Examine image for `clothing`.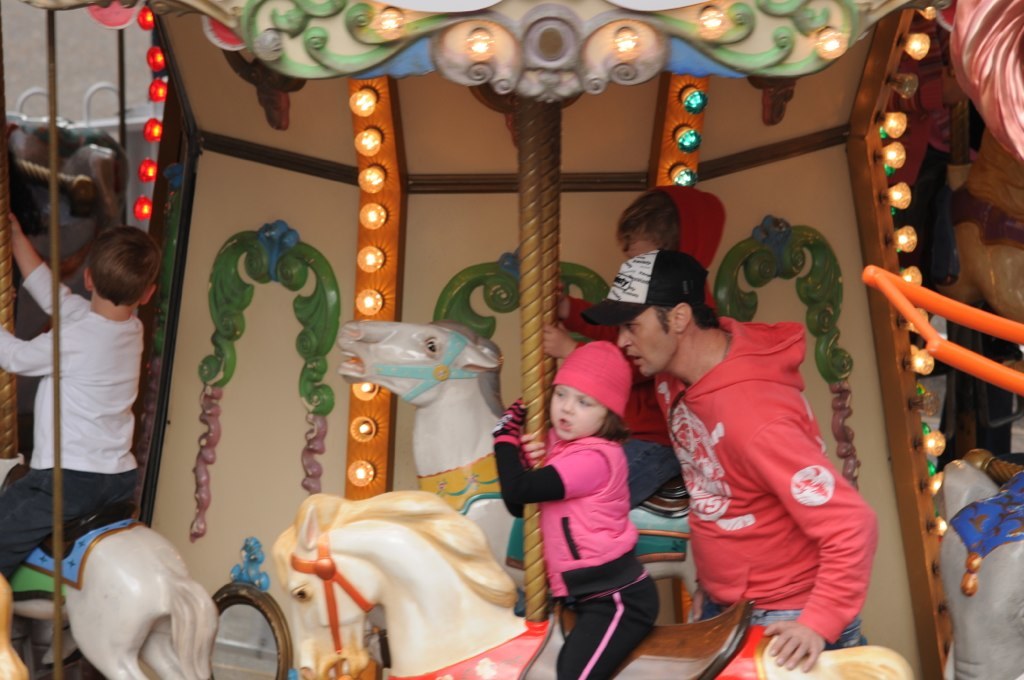
Examination result: crop(0, 254, 136, 578).
